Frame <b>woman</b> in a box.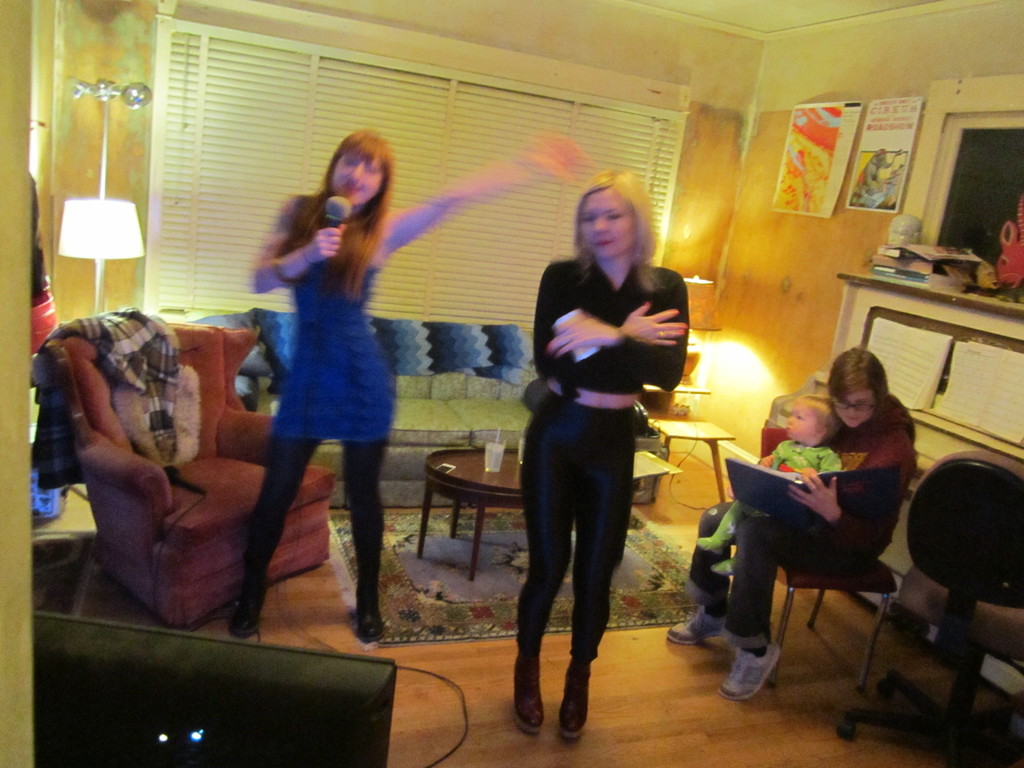
668, 349, 923, 706.
